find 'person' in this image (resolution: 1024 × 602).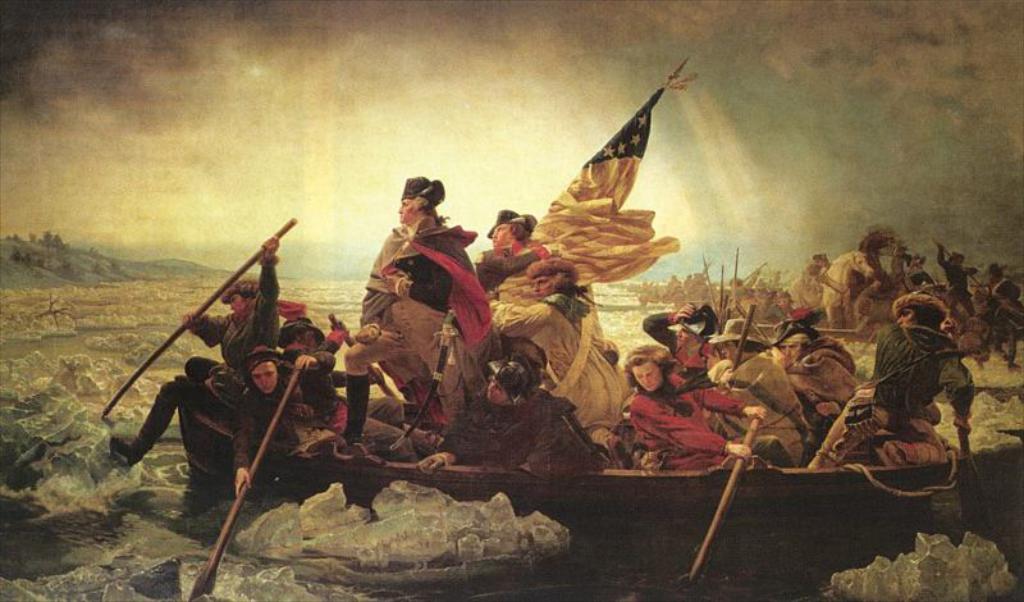
810/295/974/471.
